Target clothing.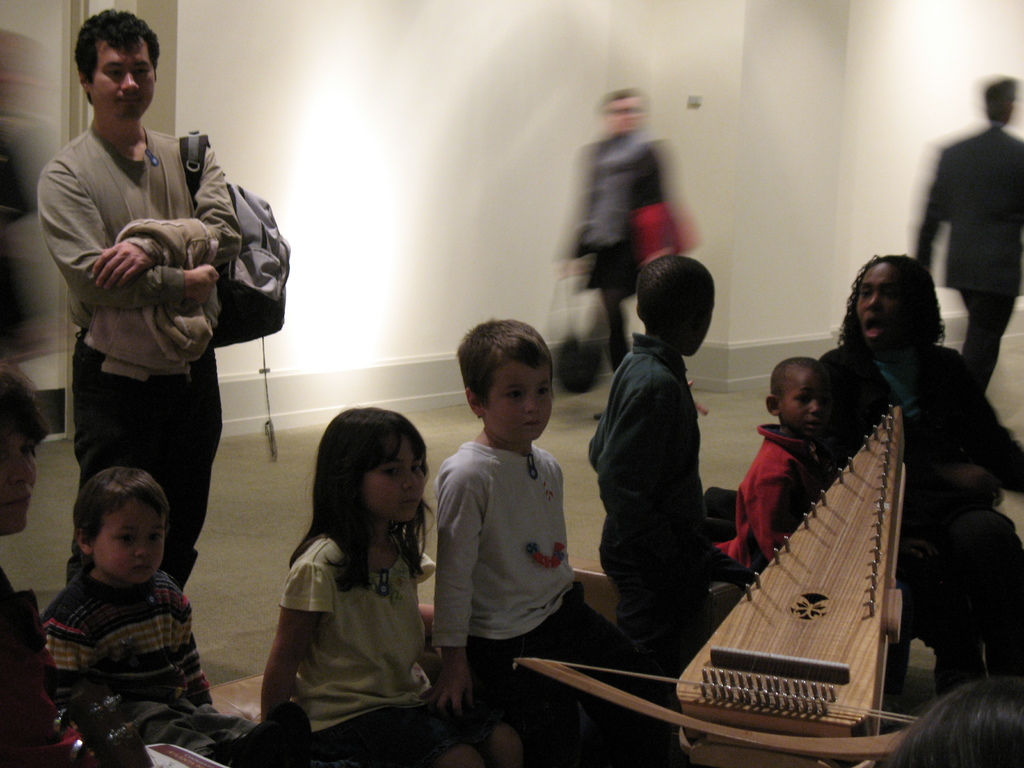
Target region: box=[915, 118, 1023, 392].
